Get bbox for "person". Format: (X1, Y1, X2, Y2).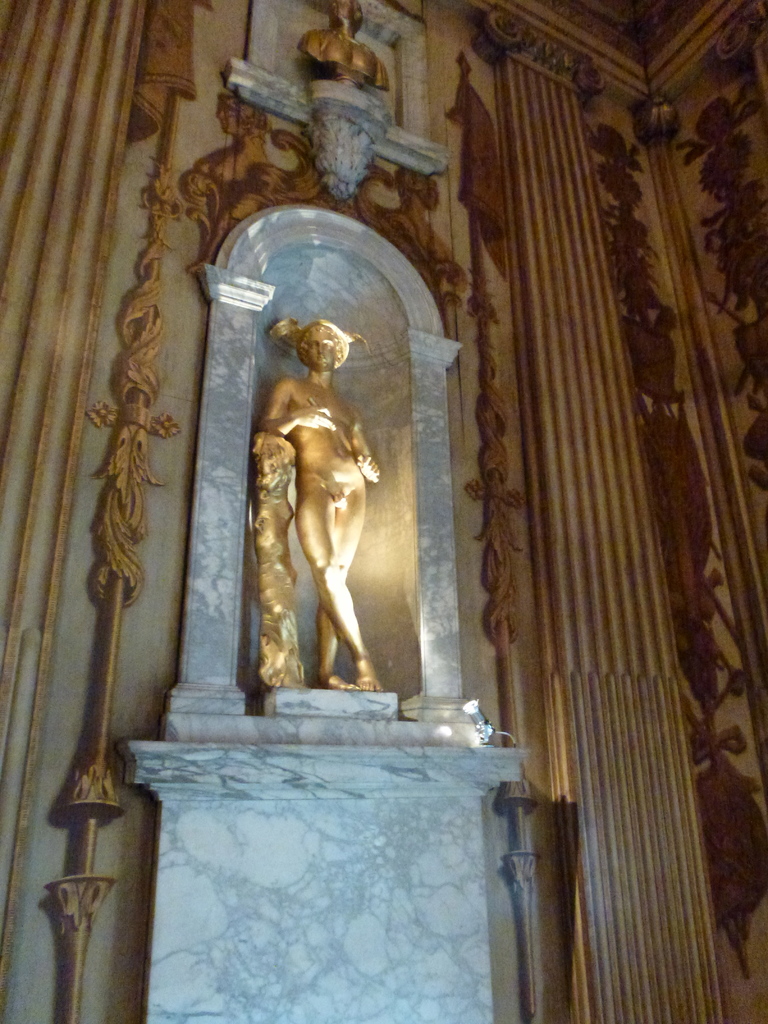
(262, 296, 386, 703).
